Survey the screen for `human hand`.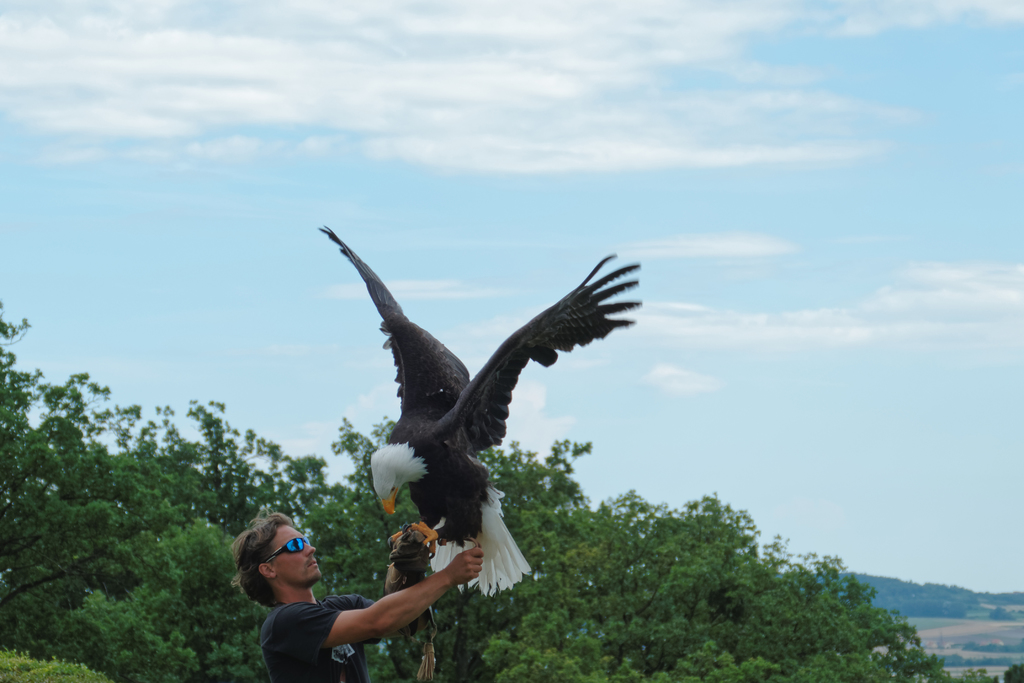
Survey found: detection(451, 548, 481, 581).
